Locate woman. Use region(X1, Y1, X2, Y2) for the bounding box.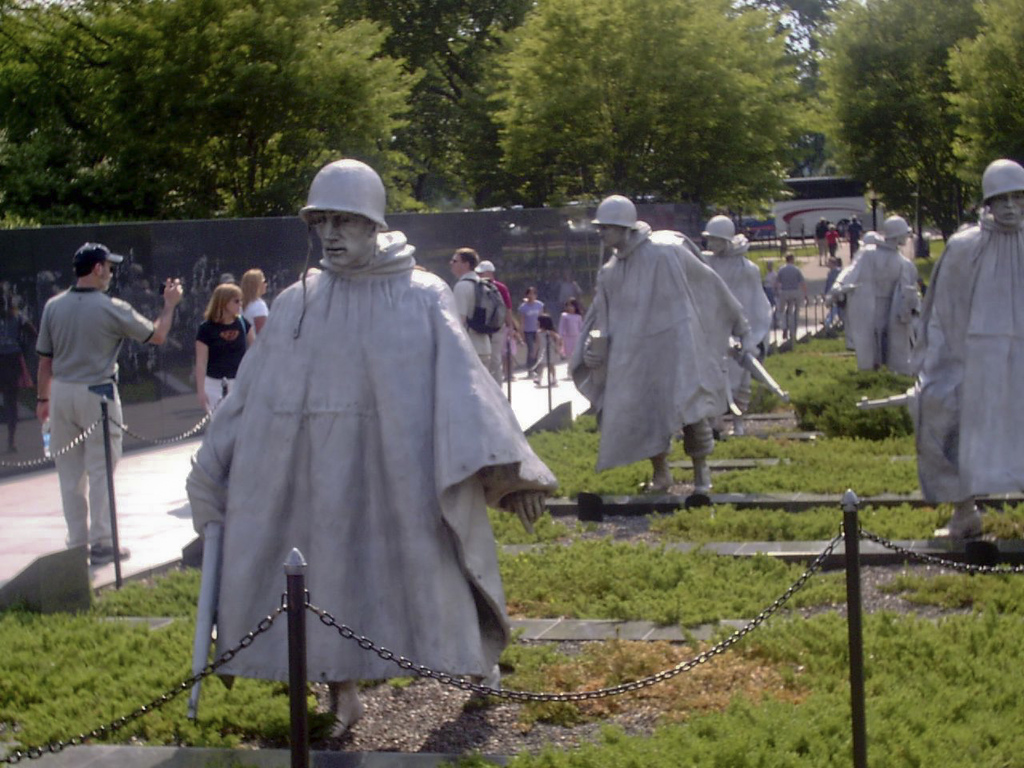
region(245, 266, 269, 323).
